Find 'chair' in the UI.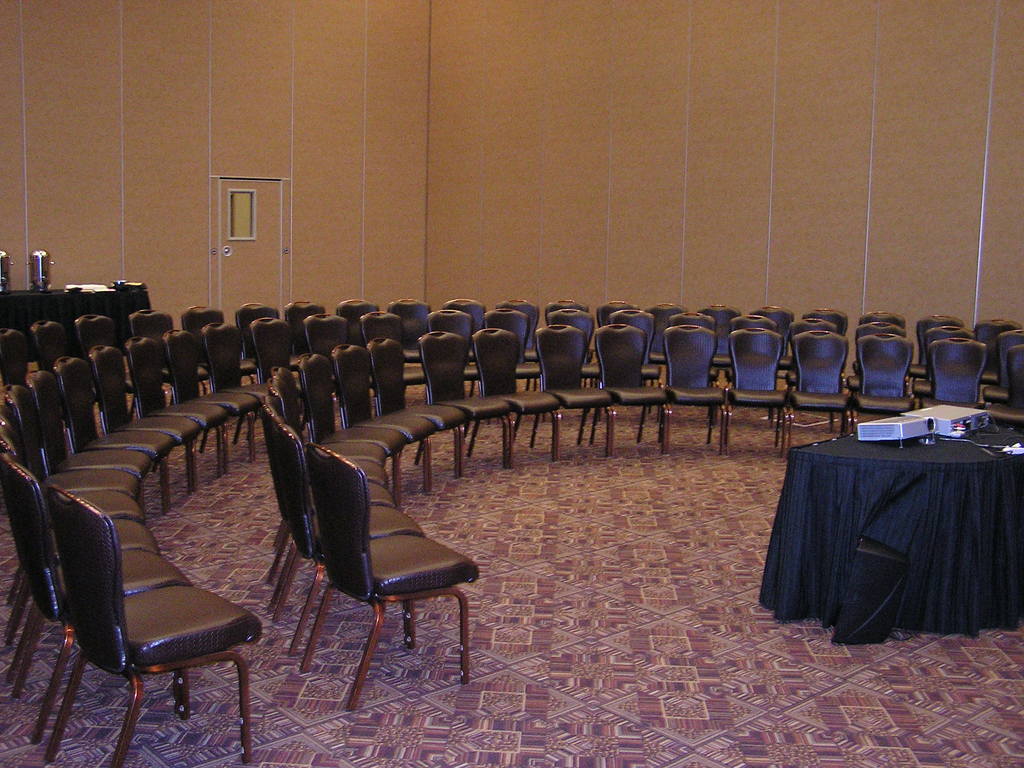
UI element at crop(271, 365, 404, 501).
